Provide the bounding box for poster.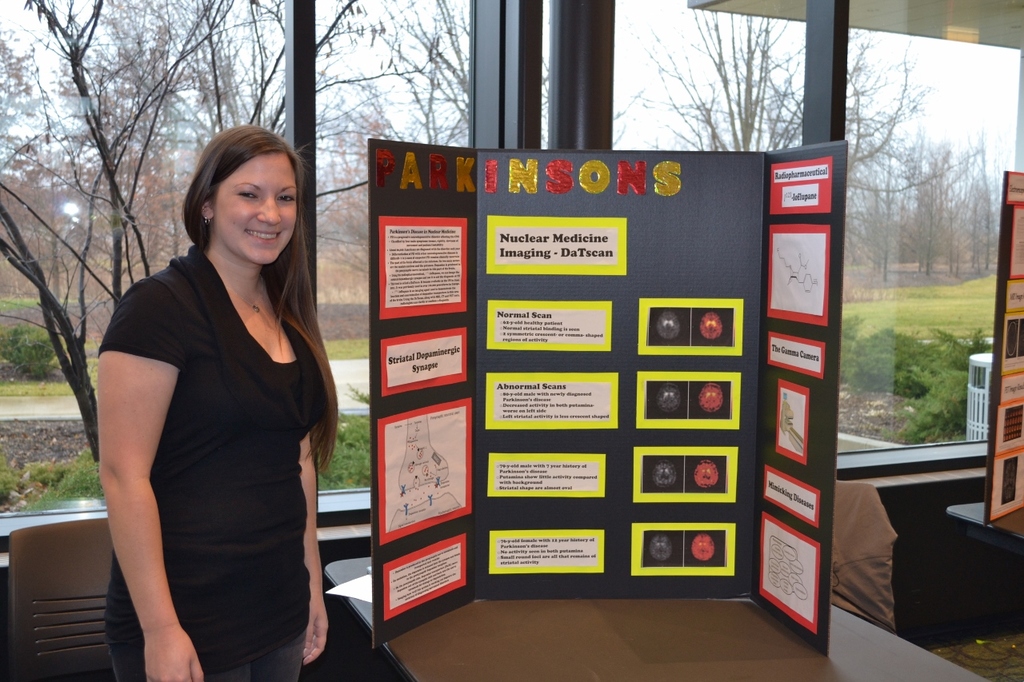
pyautogui.locateOnScreen(769, 220, 830, 326).
